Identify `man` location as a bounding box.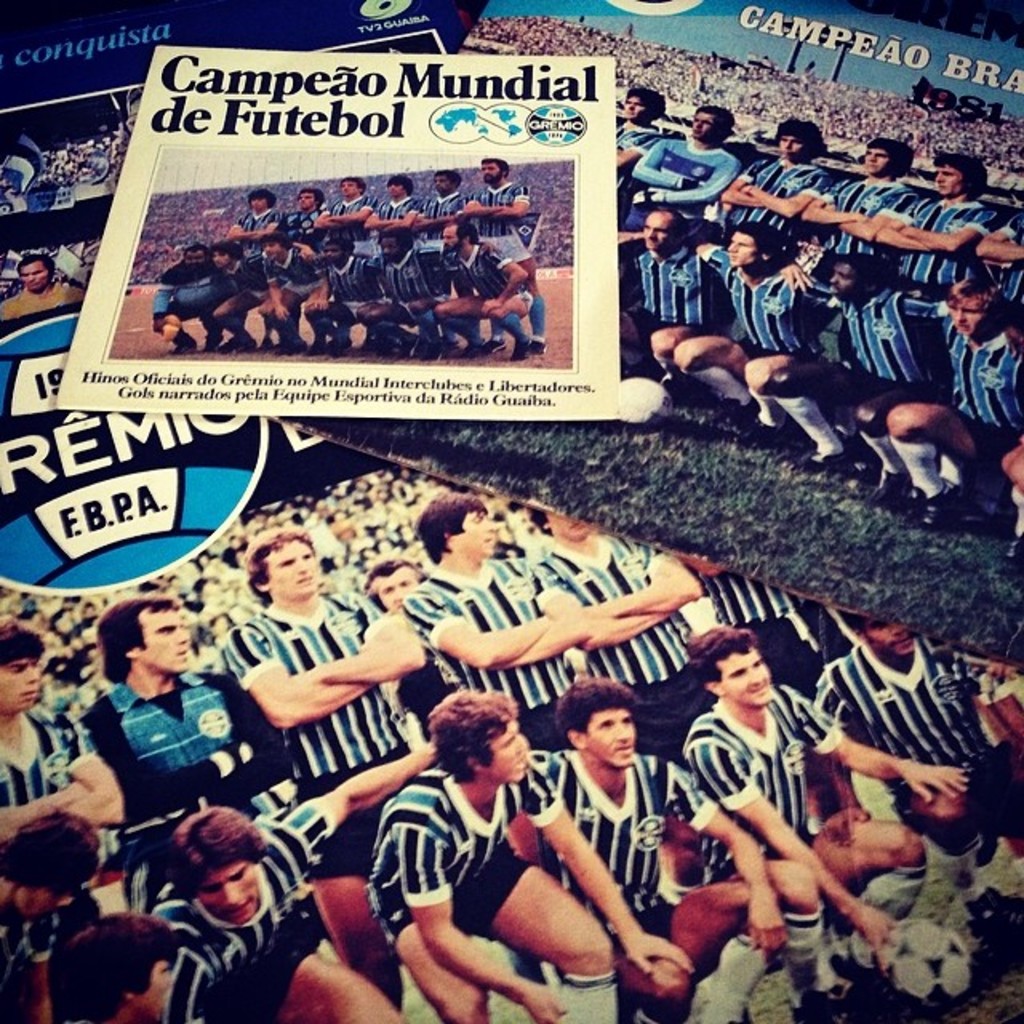
box(357, 227, 502, 365).
